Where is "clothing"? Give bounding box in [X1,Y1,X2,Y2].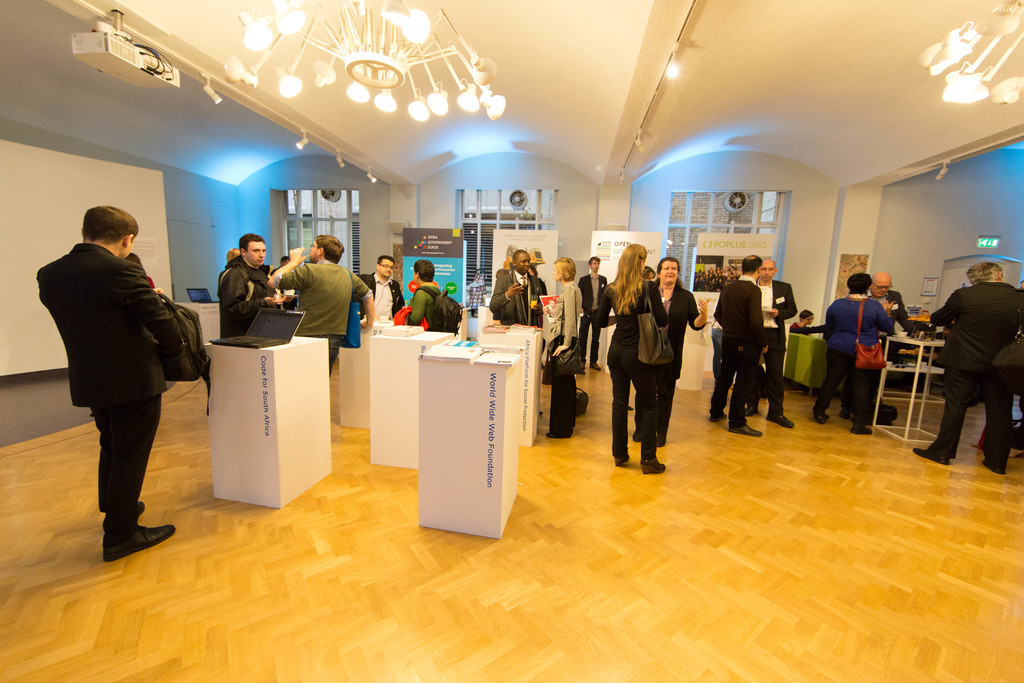
[219,258,275,341].
